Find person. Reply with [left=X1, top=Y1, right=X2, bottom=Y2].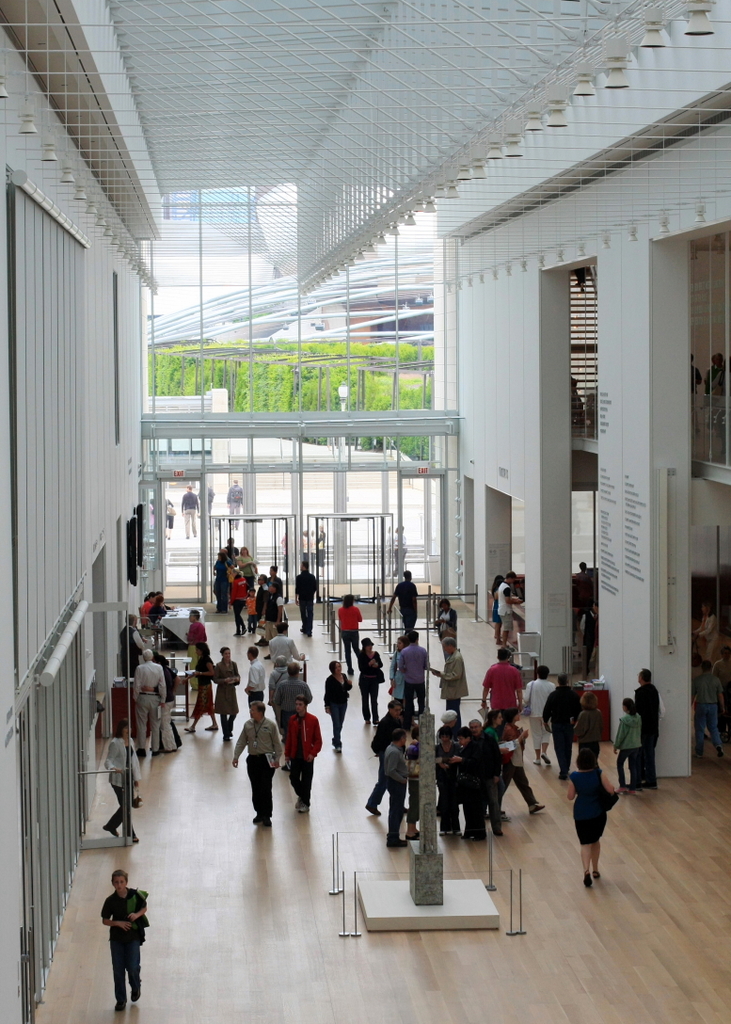
[left=187, top=604, right=203, bottom=645].
